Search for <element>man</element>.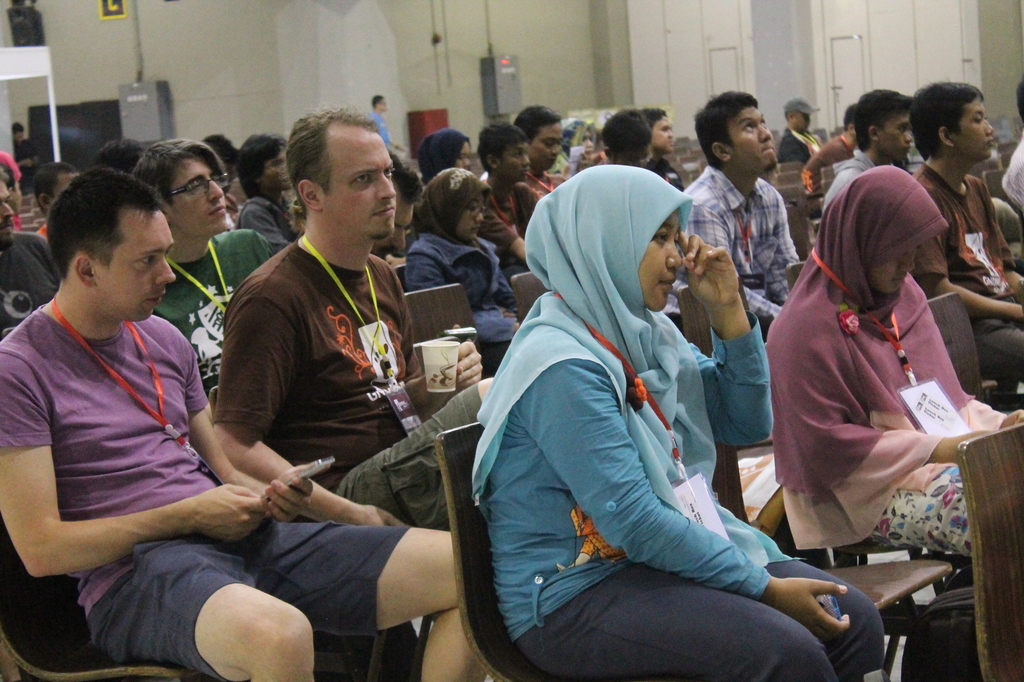
Found at left=116, top=131, right=268, bottom=402.
